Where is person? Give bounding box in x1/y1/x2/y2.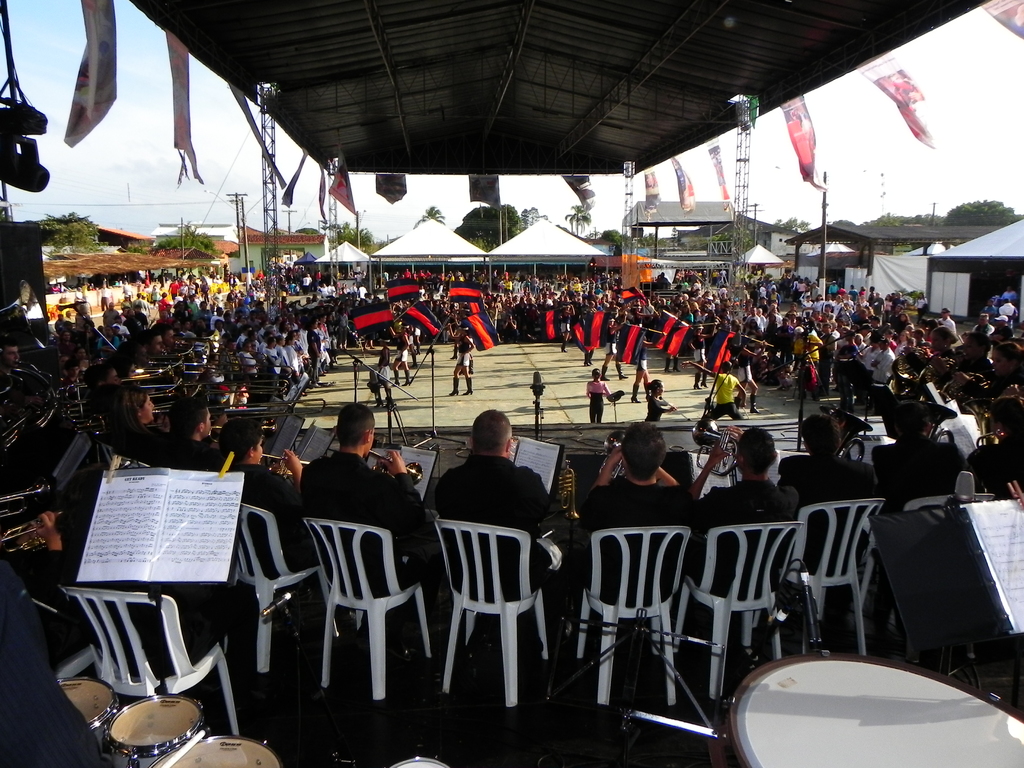
210/413/304/585.
